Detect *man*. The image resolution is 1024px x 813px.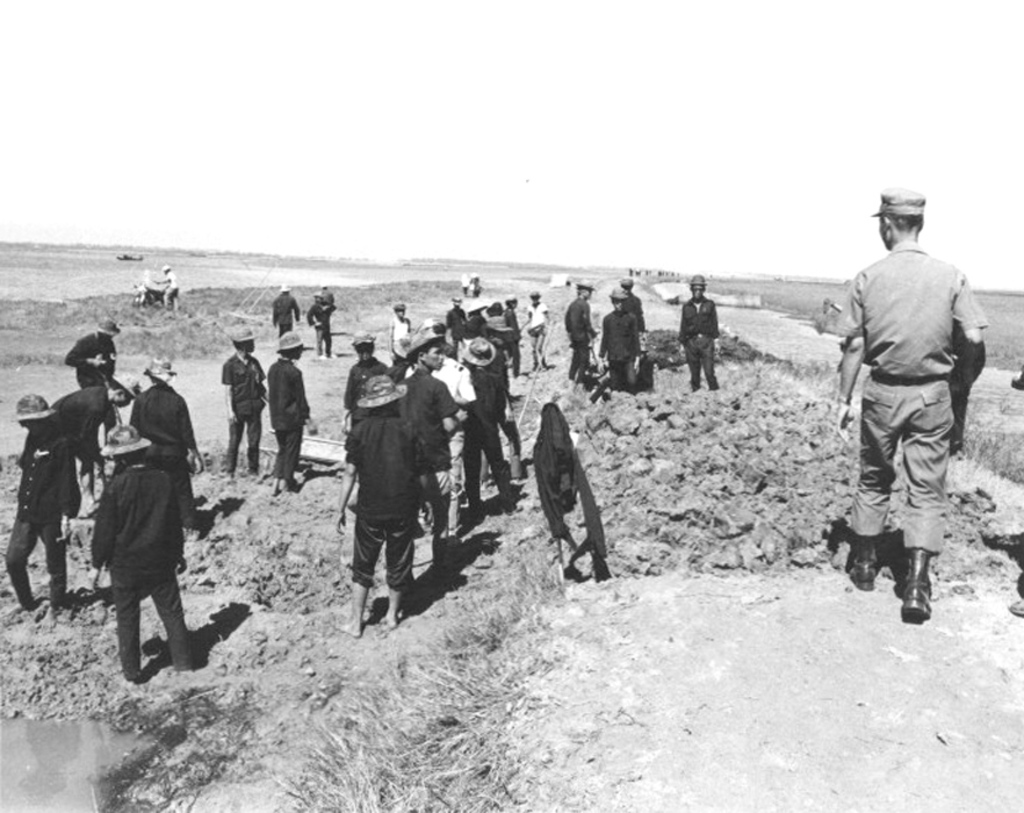
{"x1": 598, "y1": 280, "x2": 643, "y2": 393}.
